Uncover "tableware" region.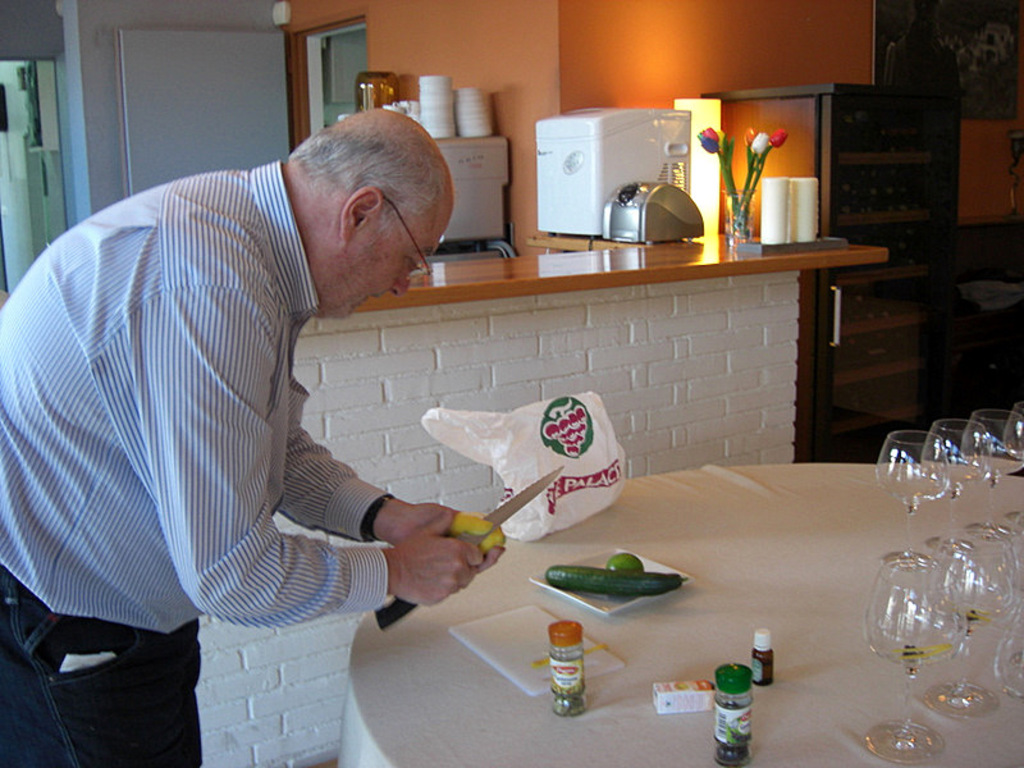
Uncovered: (920, 416, 989, 549).
